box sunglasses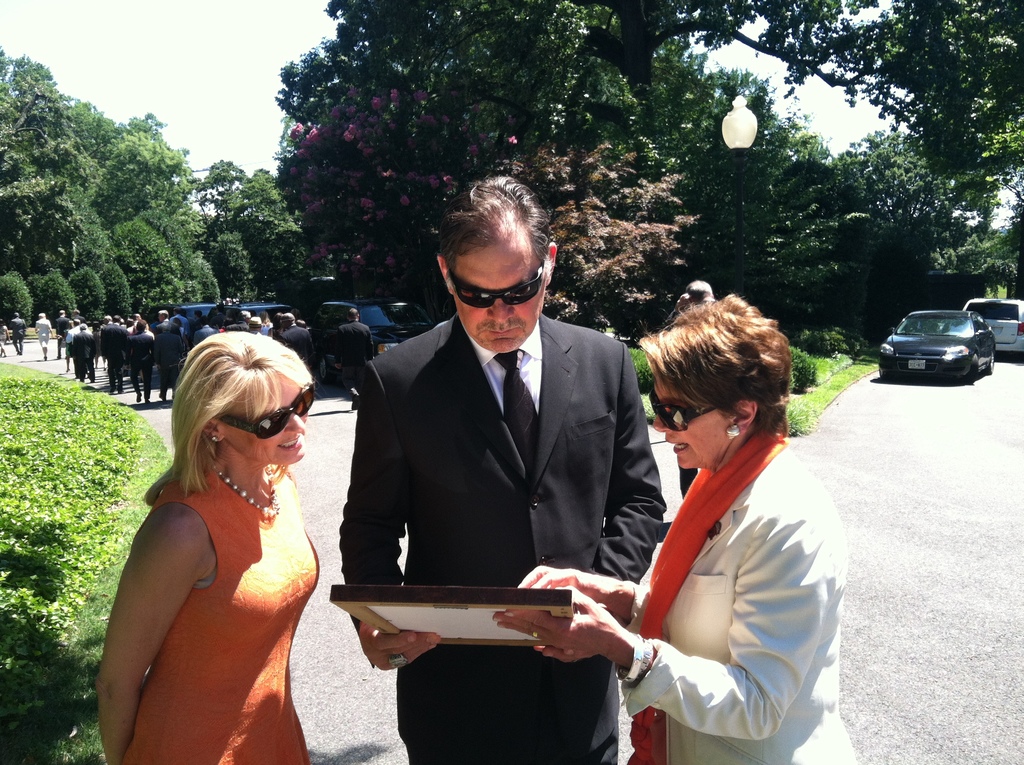
x1=214, y1=386, x2=311, y2=440
